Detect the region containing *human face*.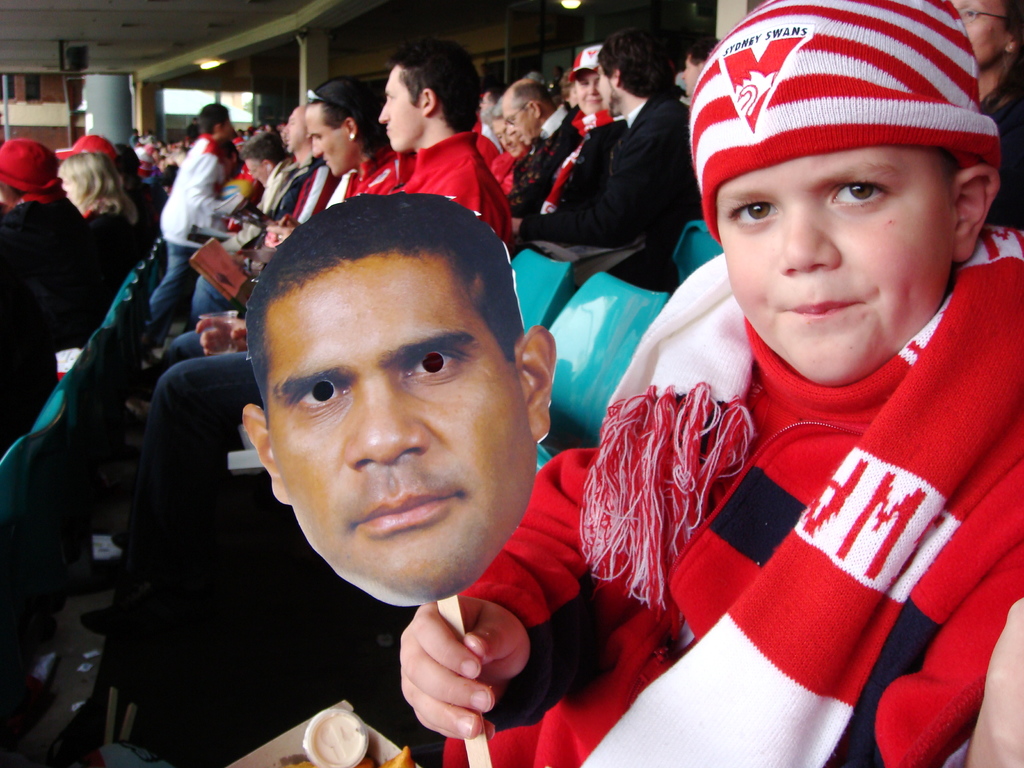
(left=310, top=111, right=346, bottom=177).
